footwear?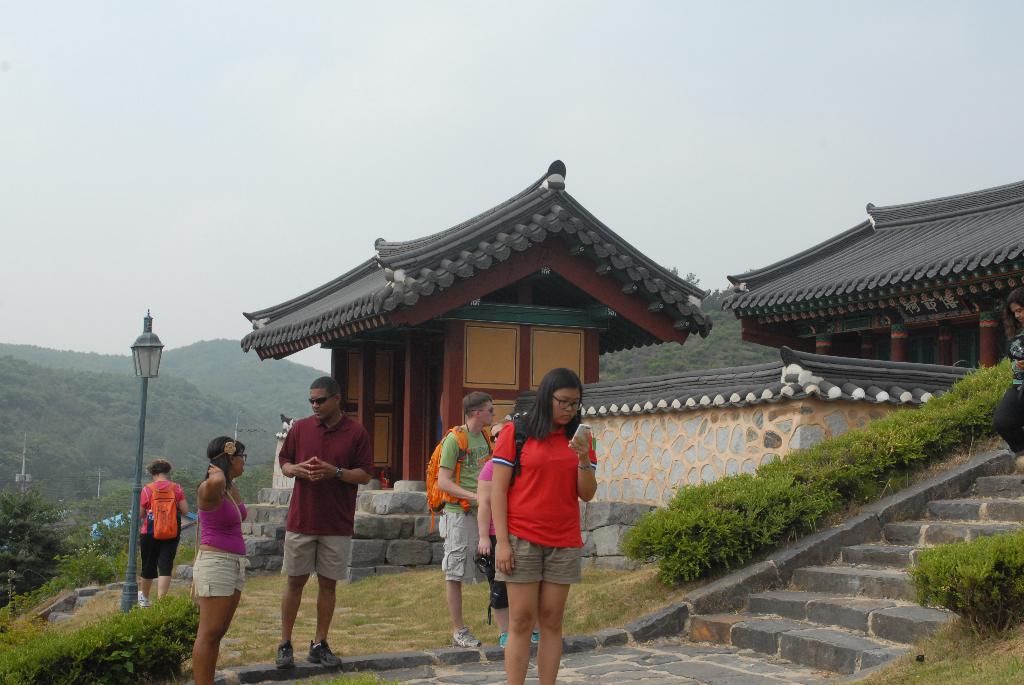
{"left": 137, "top": 592, "right": 146, "bottom": 608}
